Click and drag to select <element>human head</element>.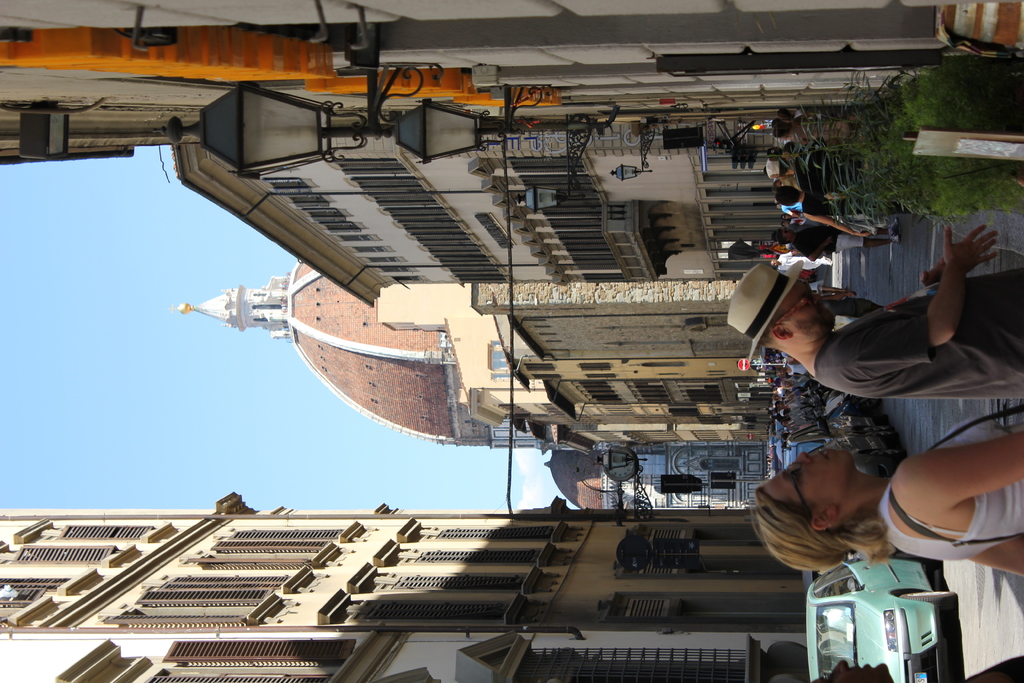
Selection: l=768, t=452, r=912, b=579.
